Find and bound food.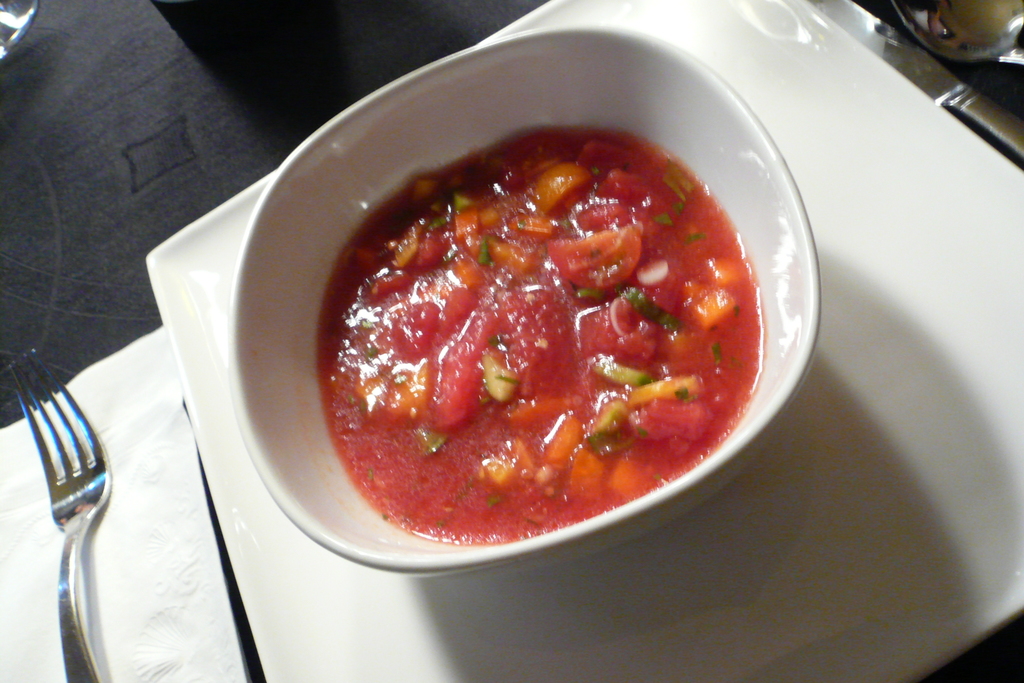
Bound: 310, 112, 785, 542.
